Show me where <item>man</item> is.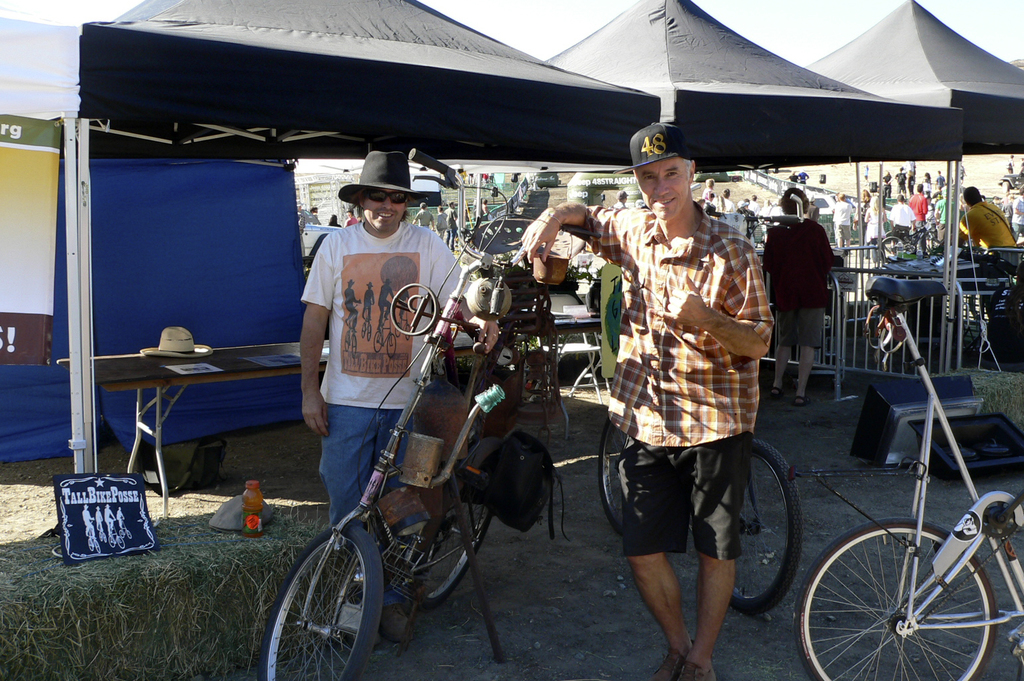
<item>man</item> is at <bbox>832, 193, 855, 246</bbox>.
